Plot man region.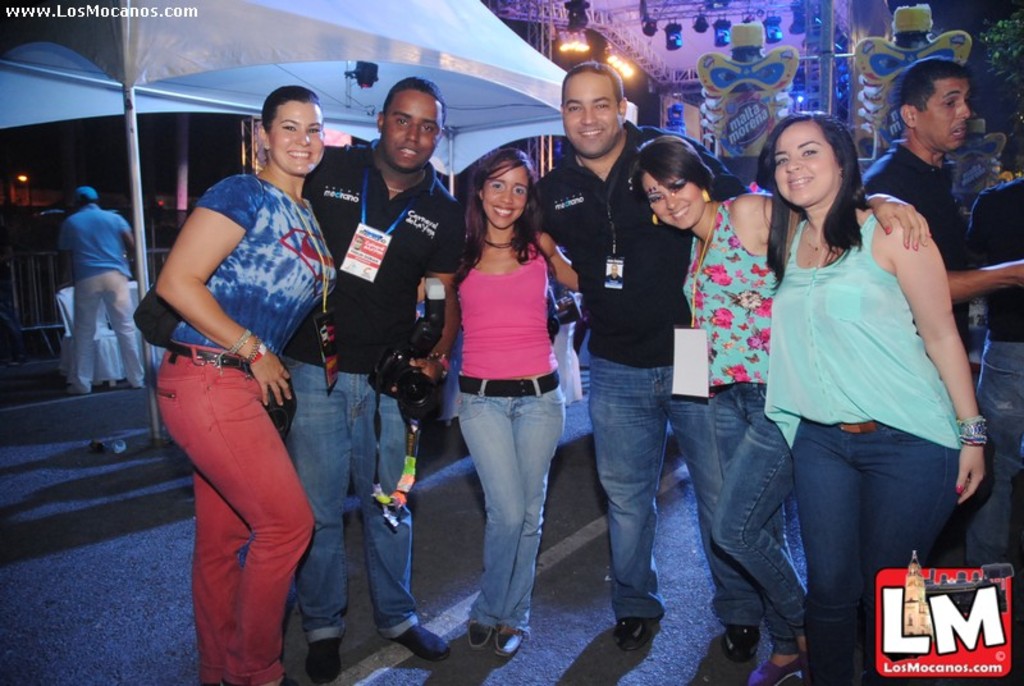
Plotted at region(36, 159, 141, 404).
